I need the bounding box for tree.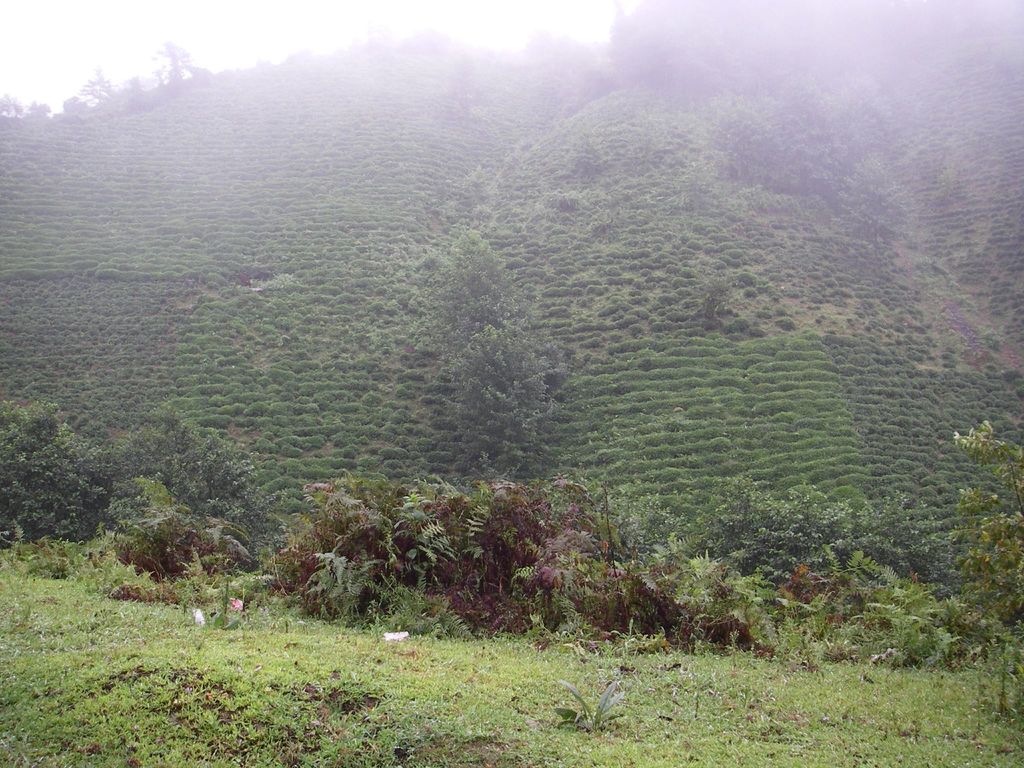
Here it is: select_region(0, 392, 108, 554).
